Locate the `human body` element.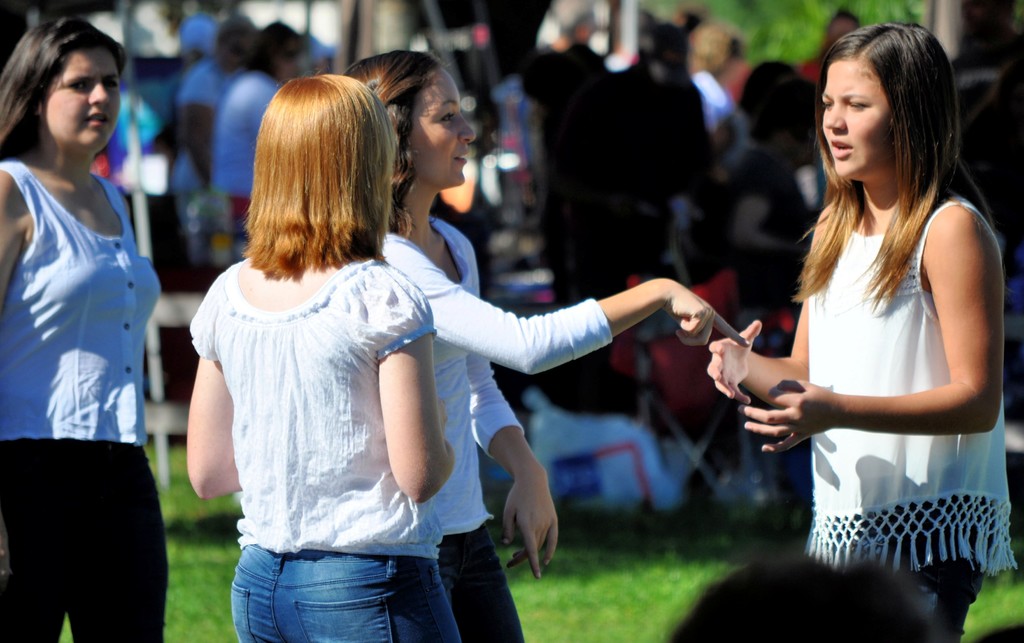
Element bbox: [left=734, top=22, right=1012, bottom=638].
